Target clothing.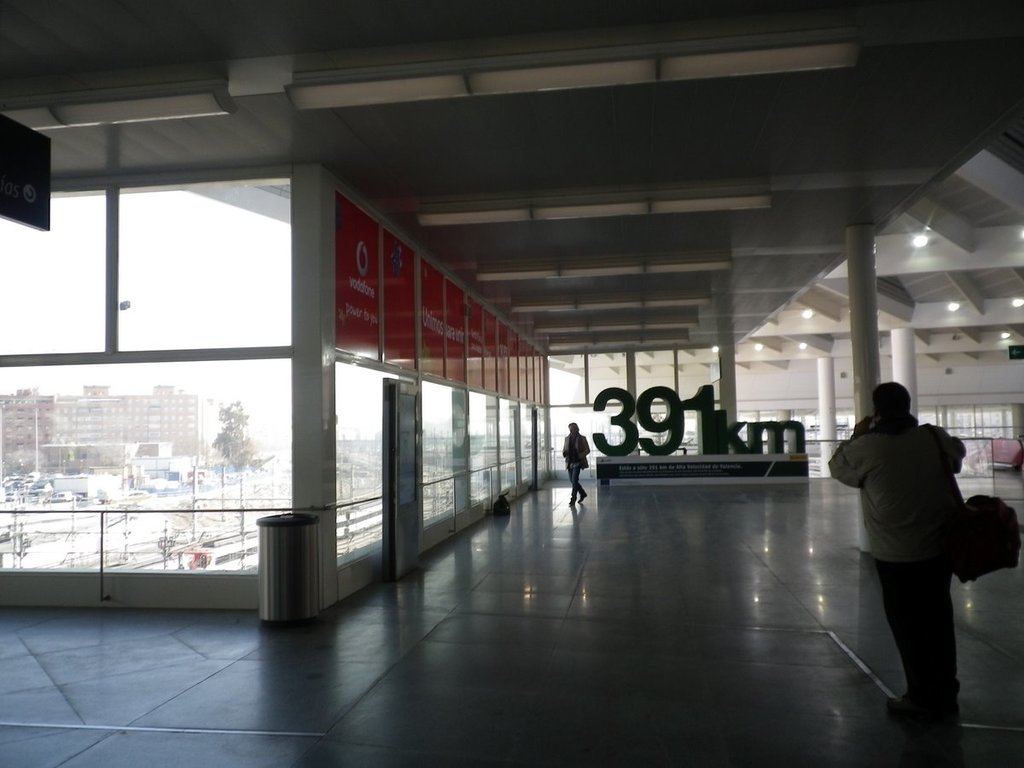
Target region: bbox=[562, 432, 591, 502].
